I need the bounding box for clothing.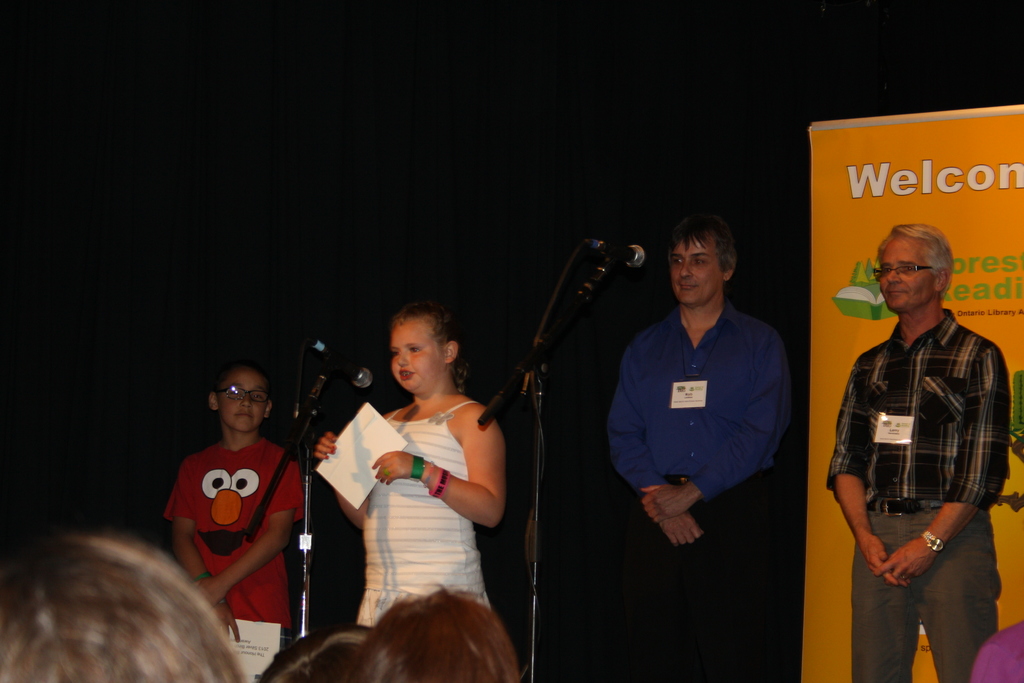
Here it is: (351,392,483,641).
